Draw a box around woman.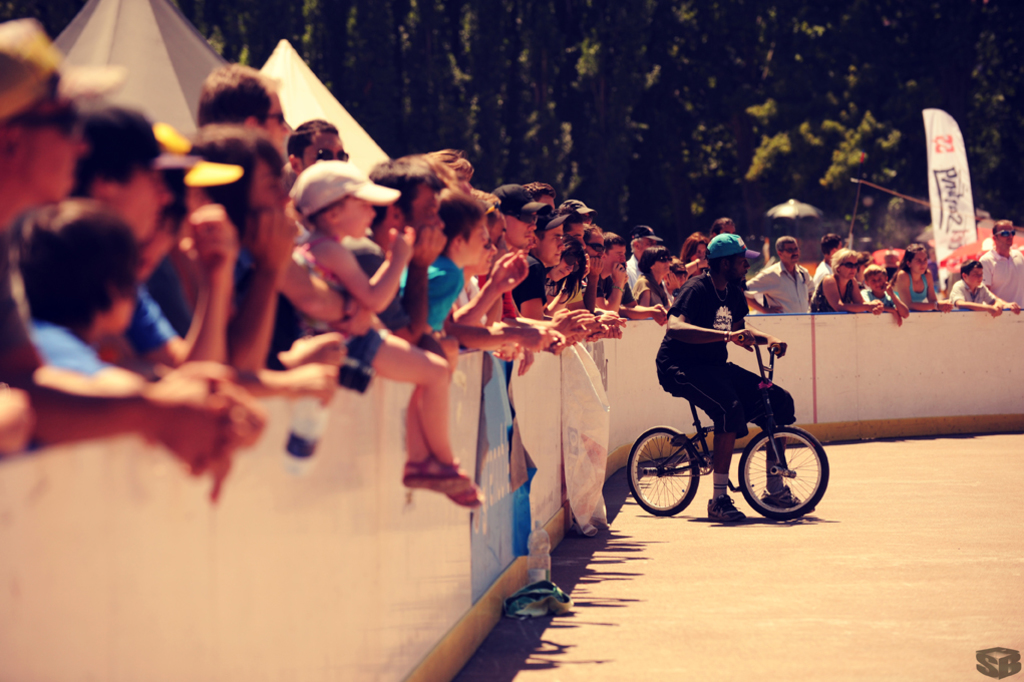
pyautogui.locateOnScreen(890, 242, 949, 311).
